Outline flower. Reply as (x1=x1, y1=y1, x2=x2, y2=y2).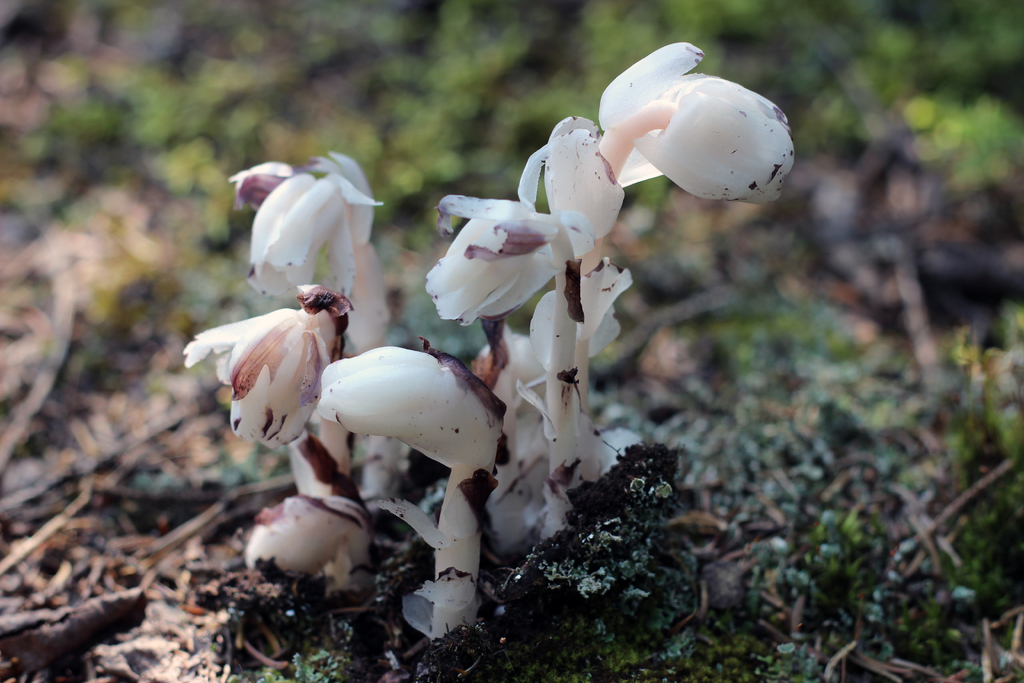
(x1=312, y1=342, x2=500, y2=476).
